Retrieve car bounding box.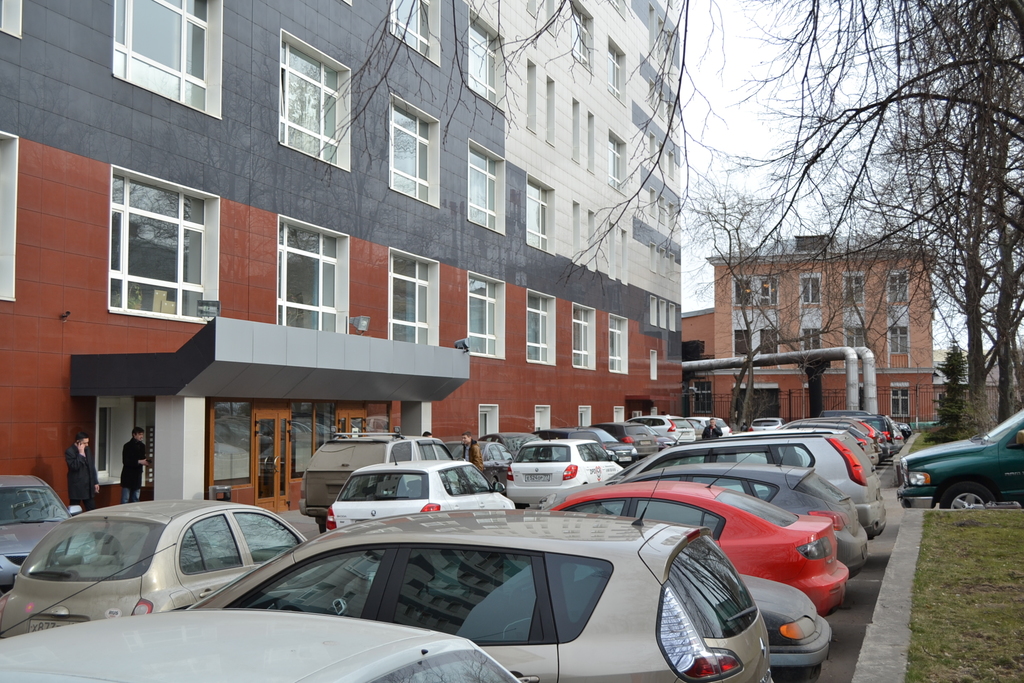
Bounding box: (x1=903, y1=423, x2=1019, y2=523).
